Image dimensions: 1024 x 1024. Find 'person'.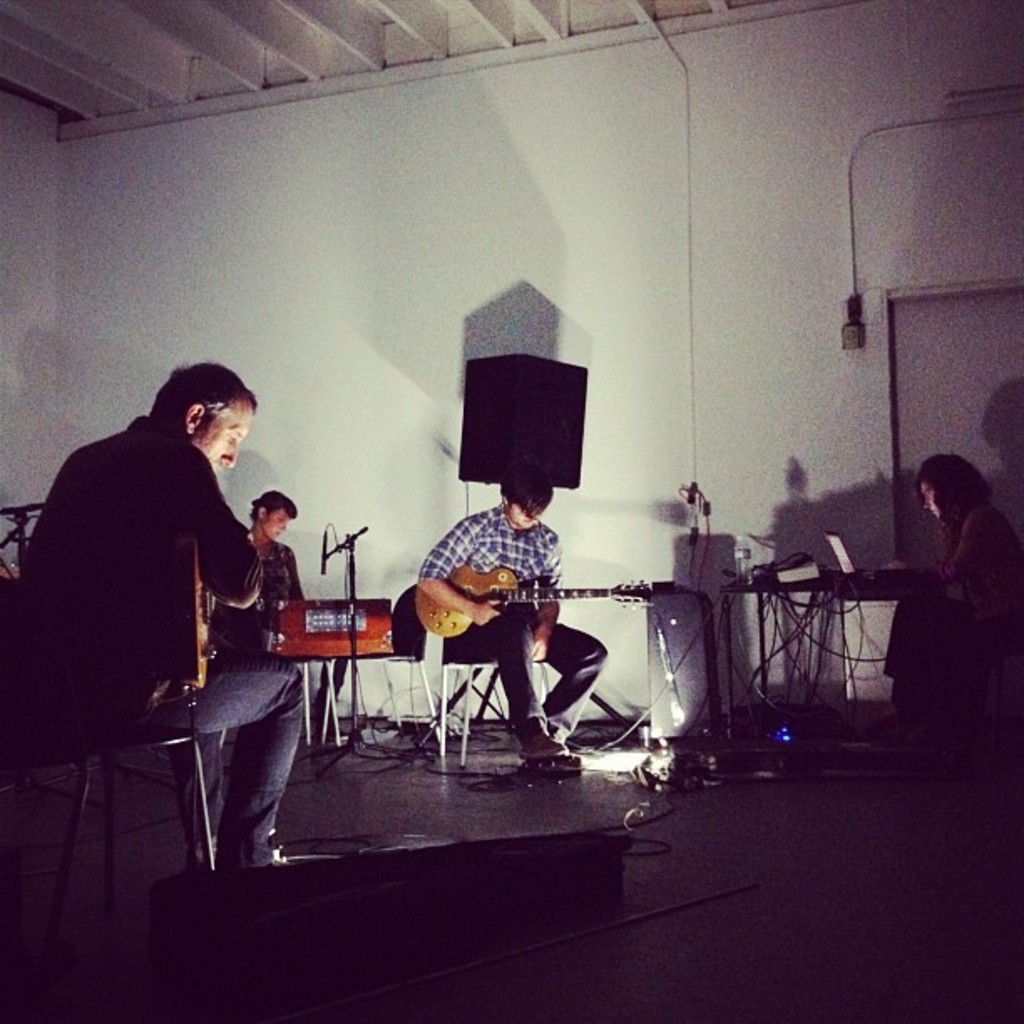
box(5, 358, 301, 882).
